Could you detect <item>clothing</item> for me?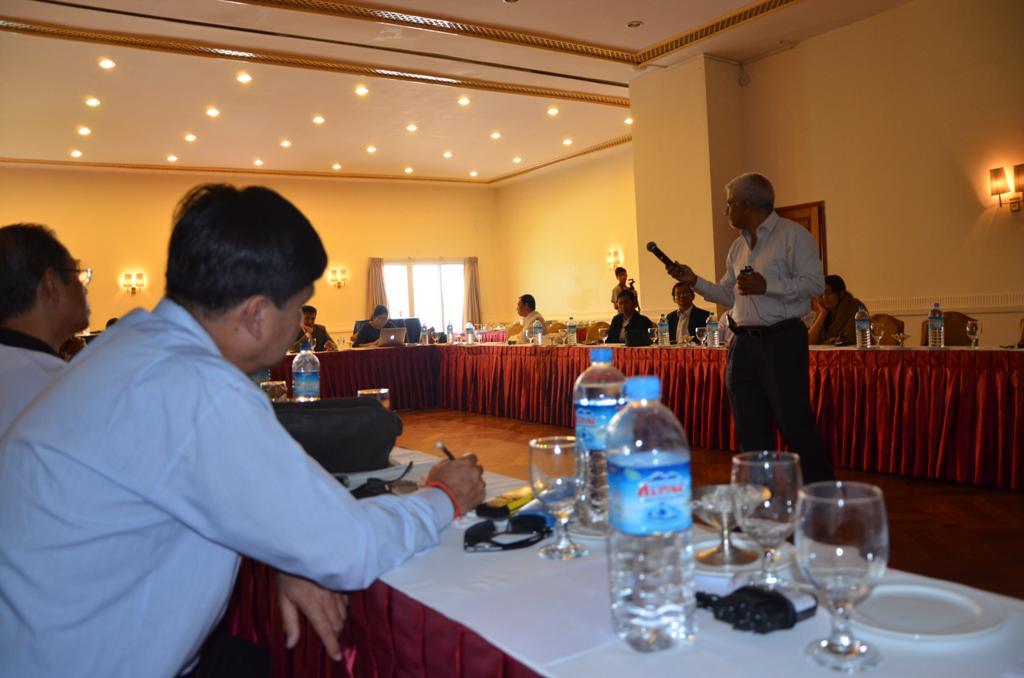
Detection result: box=[0, 318, 60, 428].
